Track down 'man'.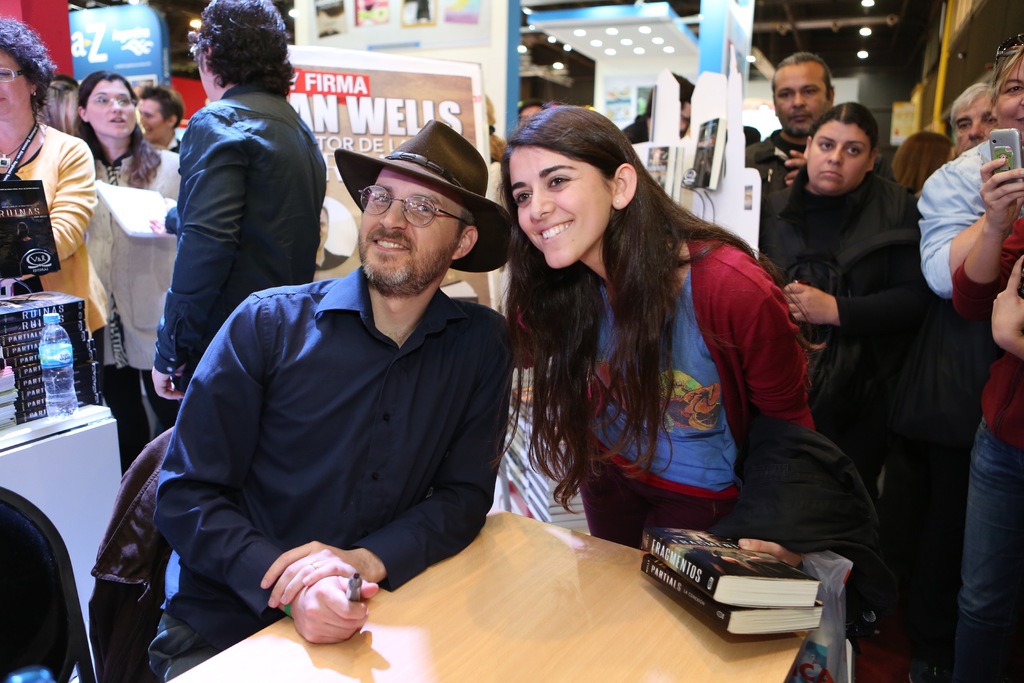
Tracked to [145,115,516,682].
